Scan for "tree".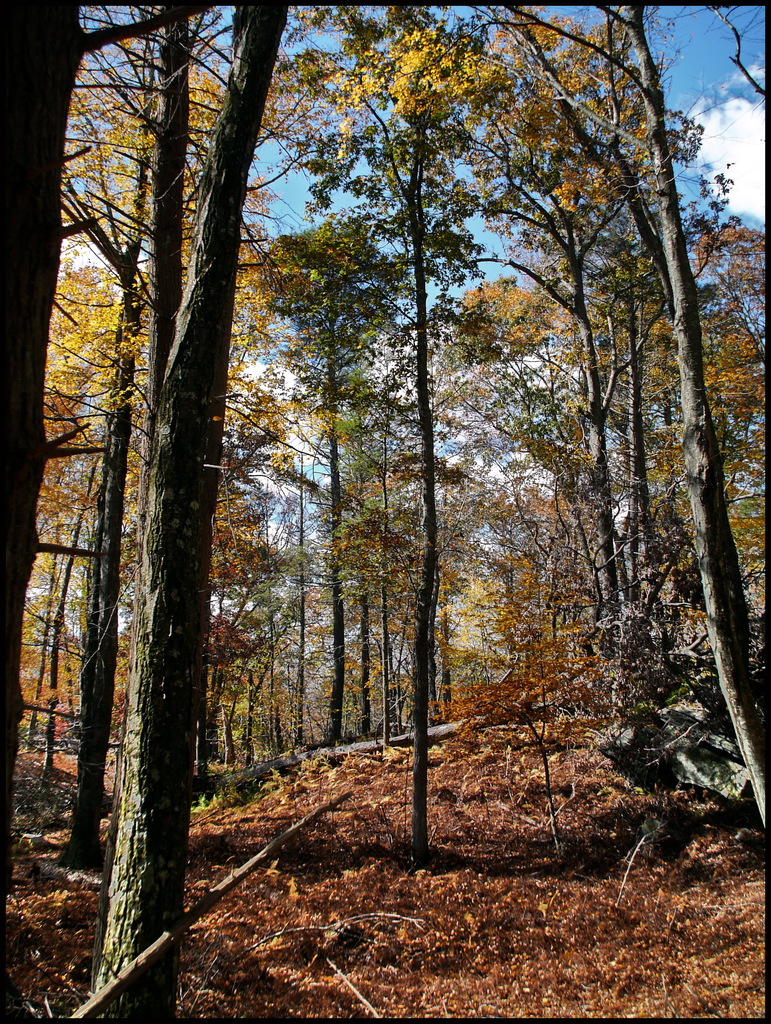
Scan result: box=[478, 442, 605, 735].
